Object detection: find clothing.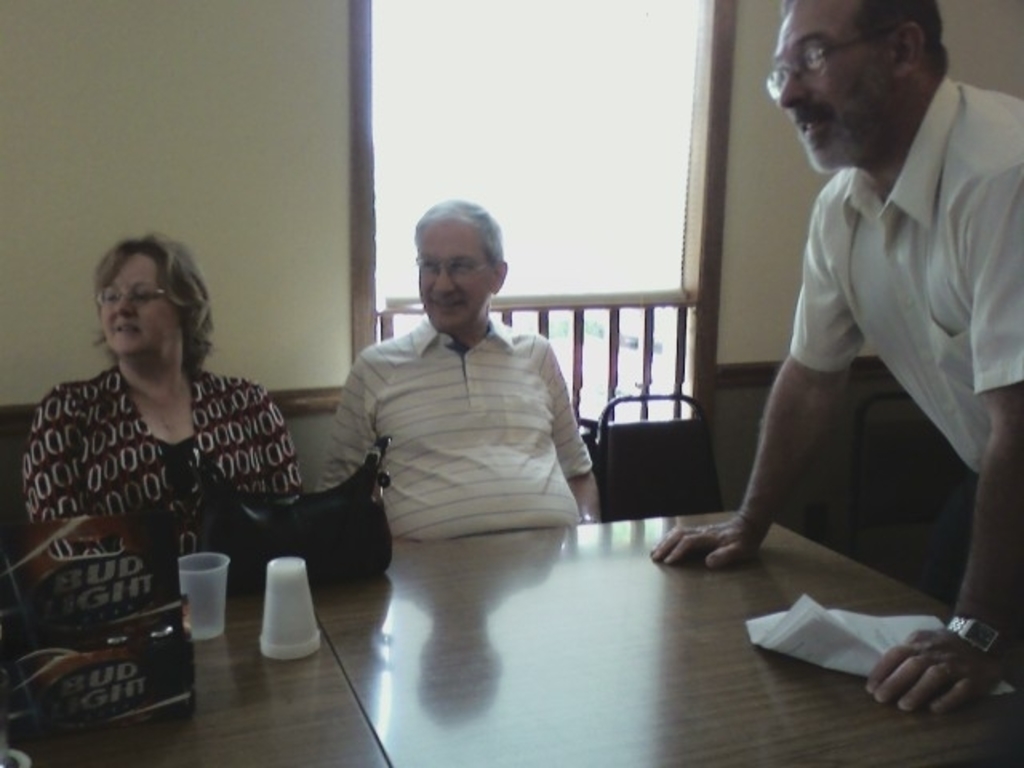
{"x1": 317, "y1": 251, "x2": 613, "y2": 573}.
